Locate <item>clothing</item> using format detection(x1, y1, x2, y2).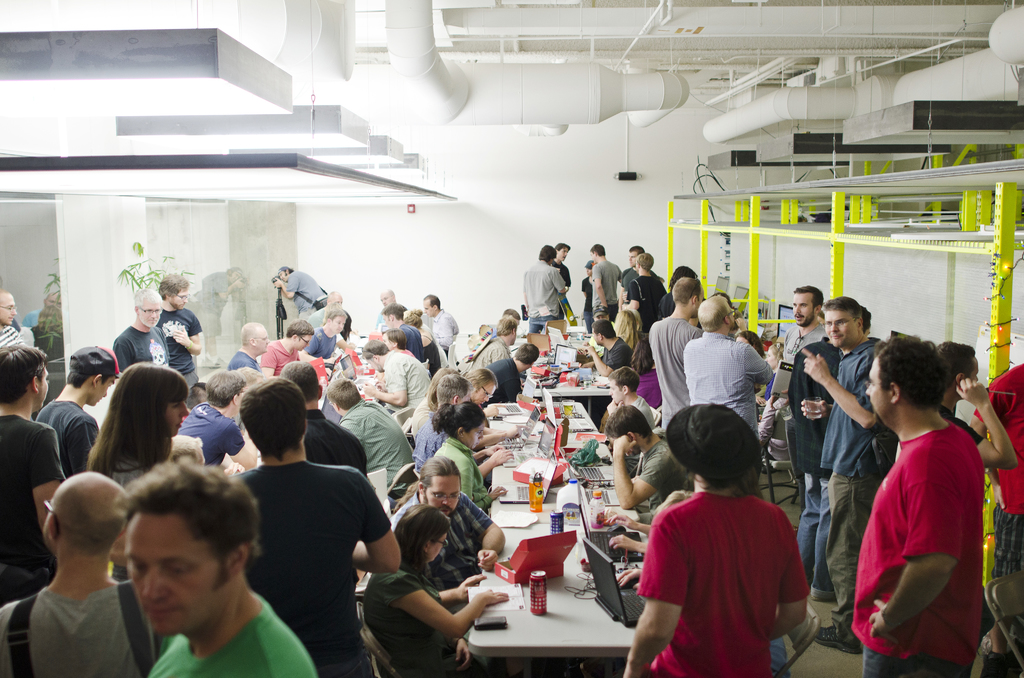
detection(626, 276, 667, 332).
